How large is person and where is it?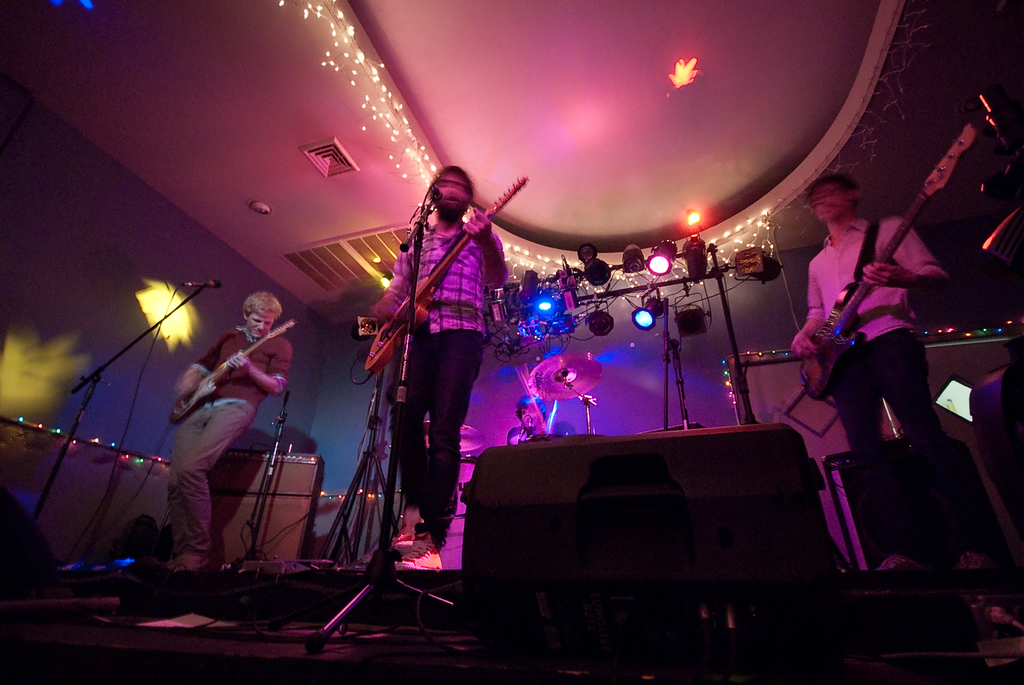
Bounding box: [left=783, top=168, right=975, bottom=572].
